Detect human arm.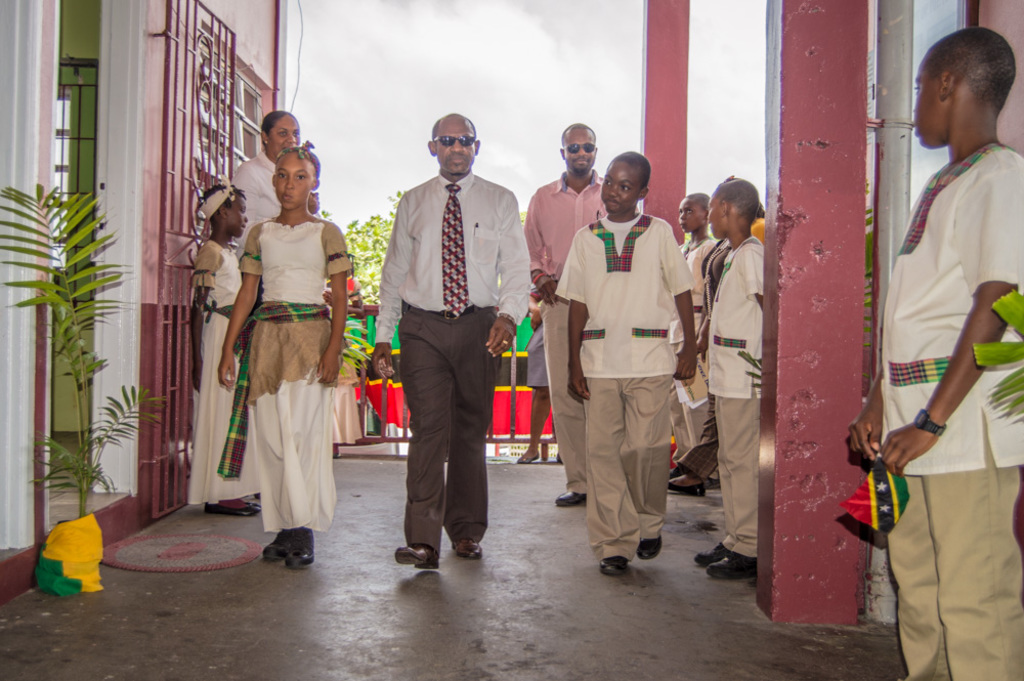
Detected at rect(313, 219, 352, 389).
